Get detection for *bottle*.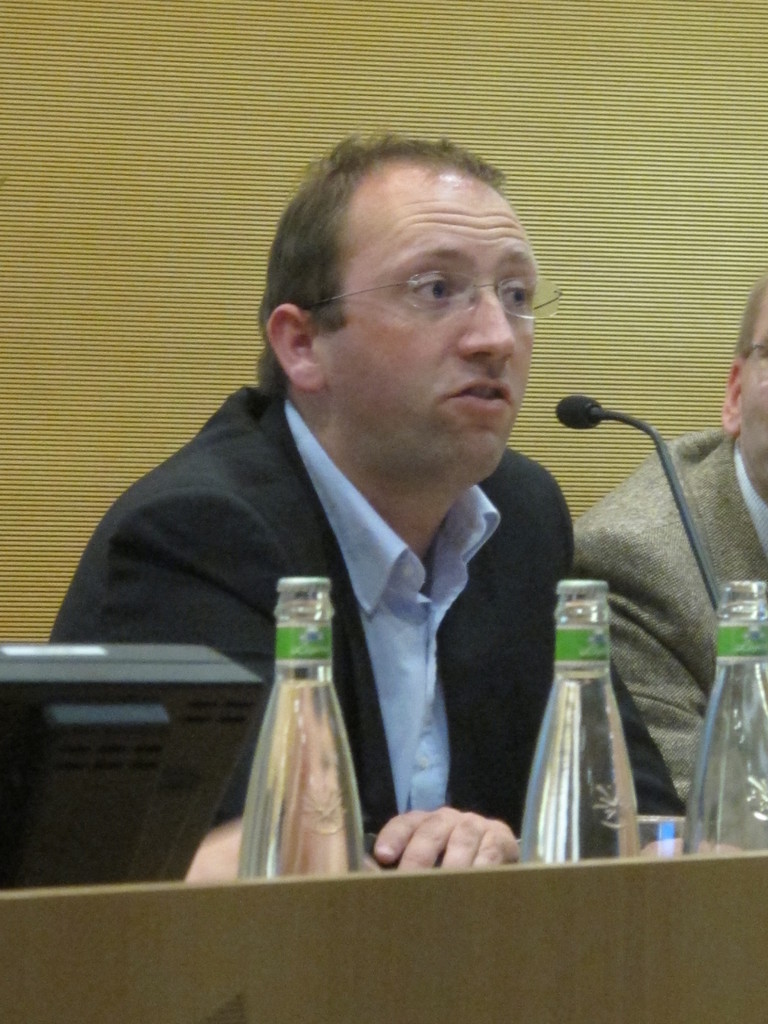
Detection: (678,582,767,860).
